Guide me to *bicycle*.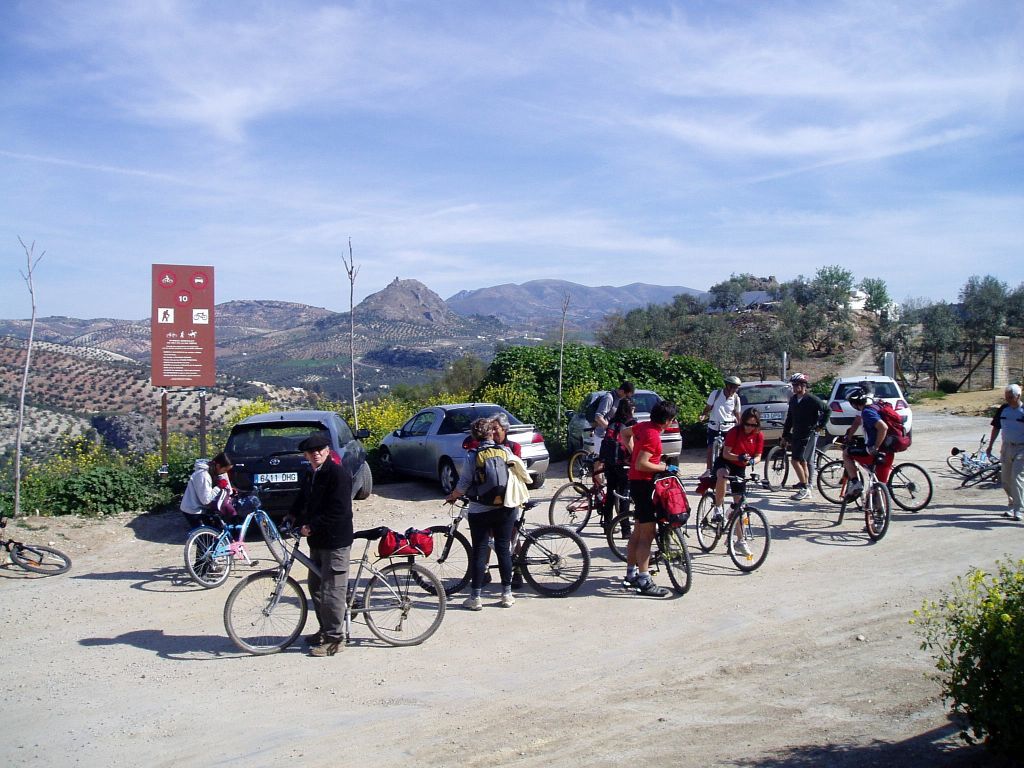
Guidance: 816/434/933/514.
